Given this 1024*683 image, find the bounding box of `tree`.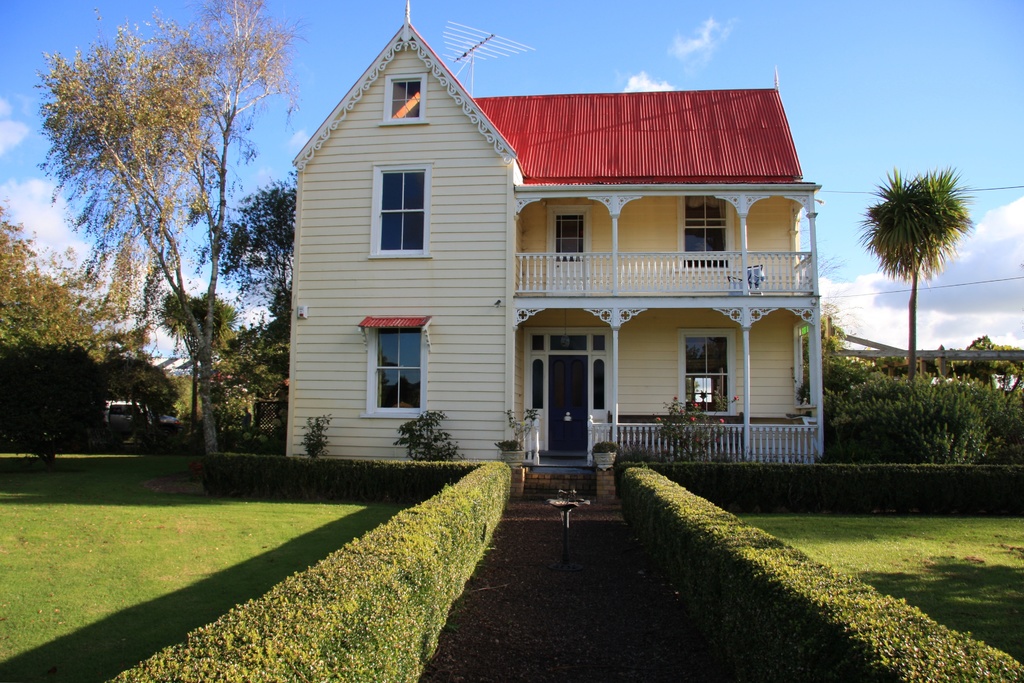
[858, 158, 981, 375].
